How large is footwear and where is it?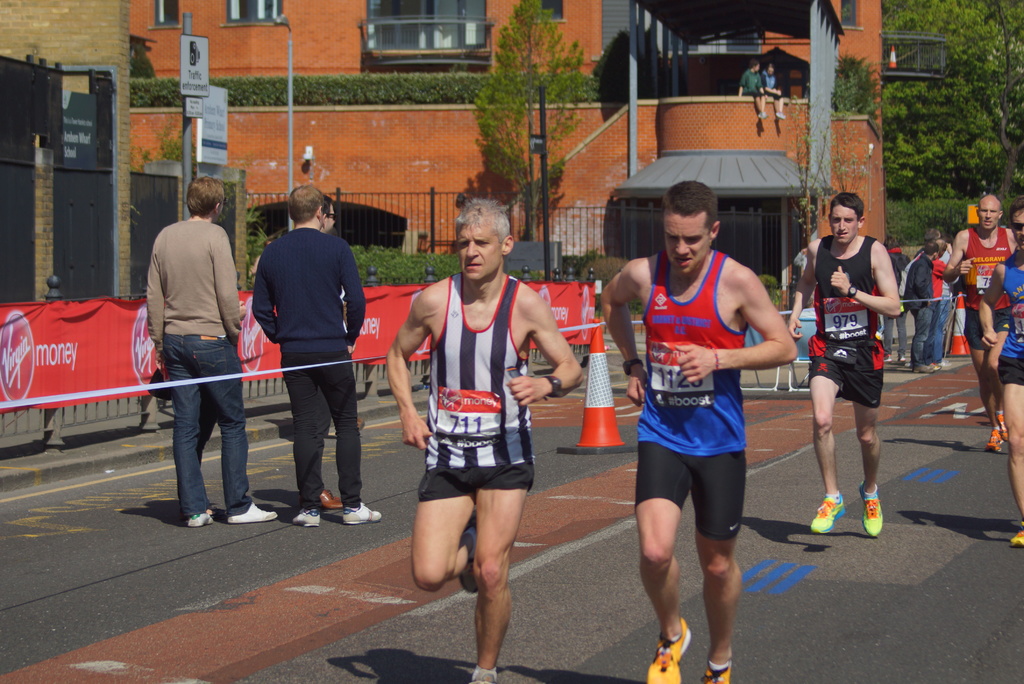
Bounding box: [x1=289, y1=505, x2=324, y2=530].
